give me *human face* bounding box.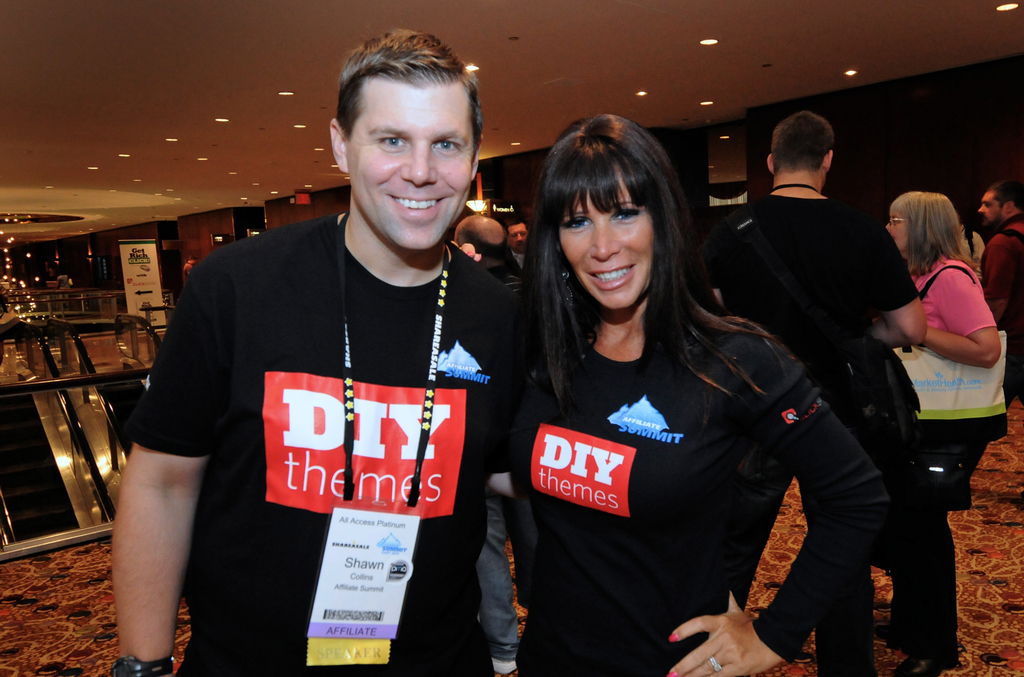
region(344, 85, 471, 246).
